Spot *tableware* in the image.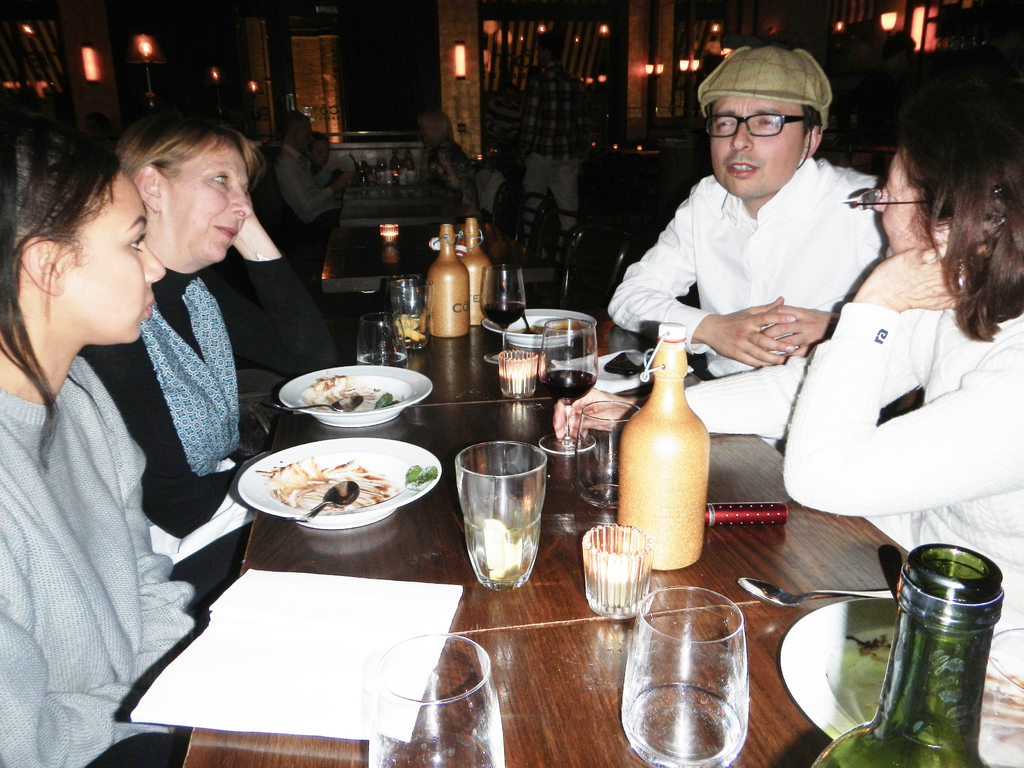
*tableware* found at Rect(536, 318, 610, 463).
